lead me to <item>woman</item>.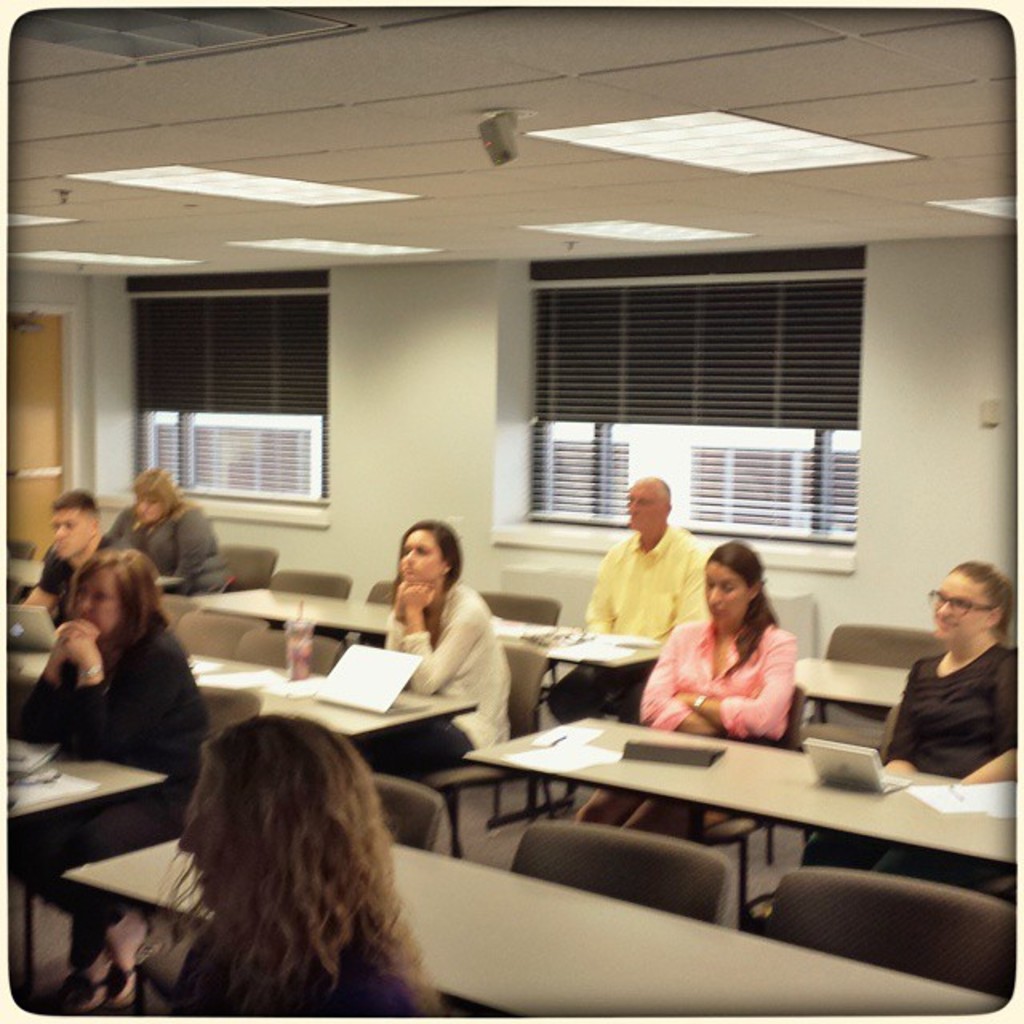
Lead to bbox(94, 470, 237, 598).
